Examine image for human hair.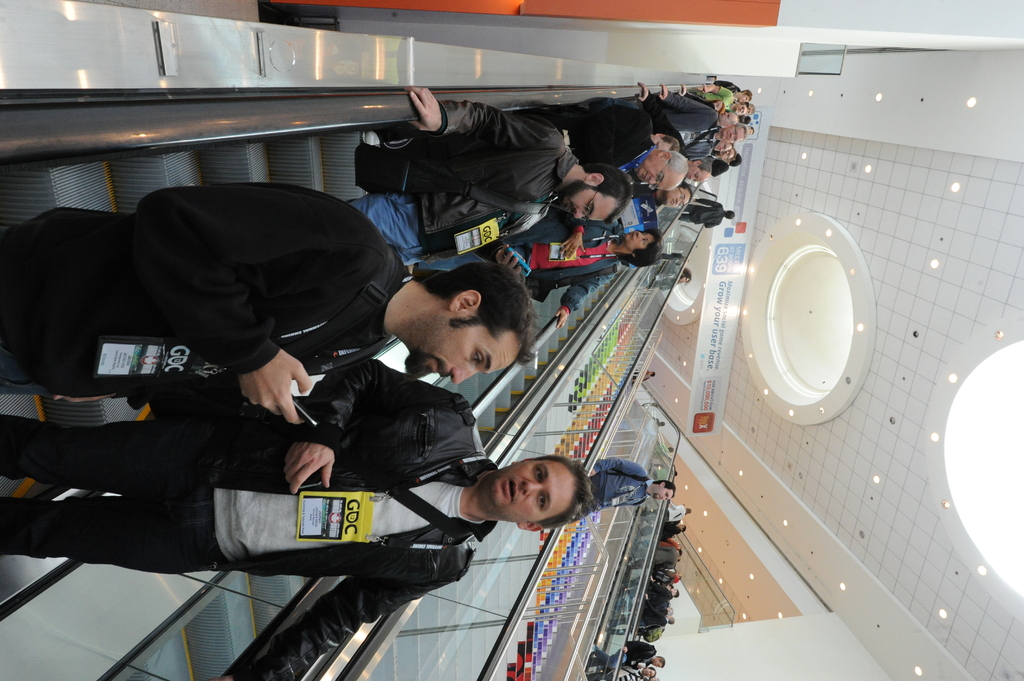
Examination result: box(389, 266, 536, 381).
